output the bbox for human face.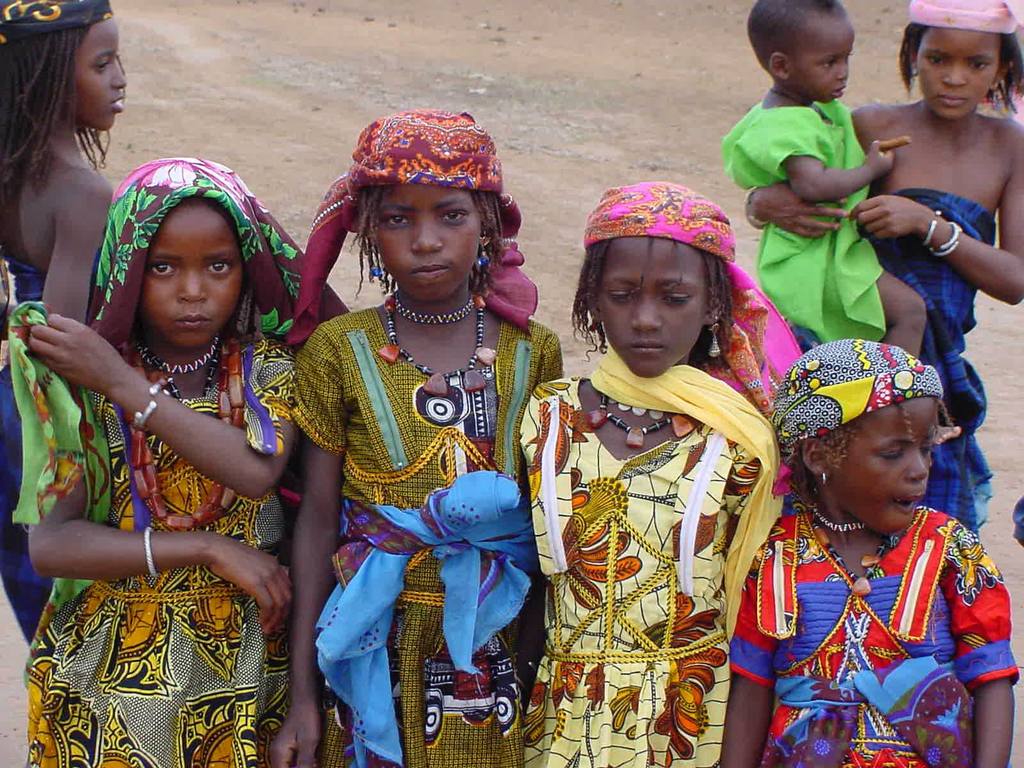
bbox=(789, 16, 854, 100).
